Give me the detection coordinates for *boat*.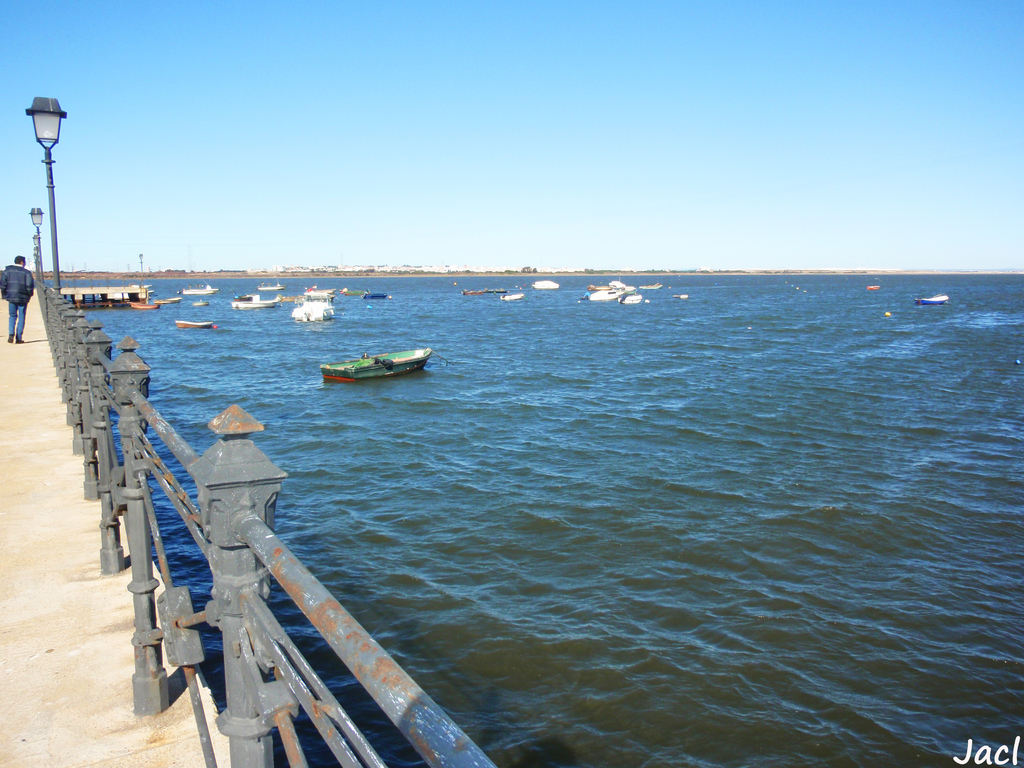
x1=365 y1=291 x2=389 y2=303.
